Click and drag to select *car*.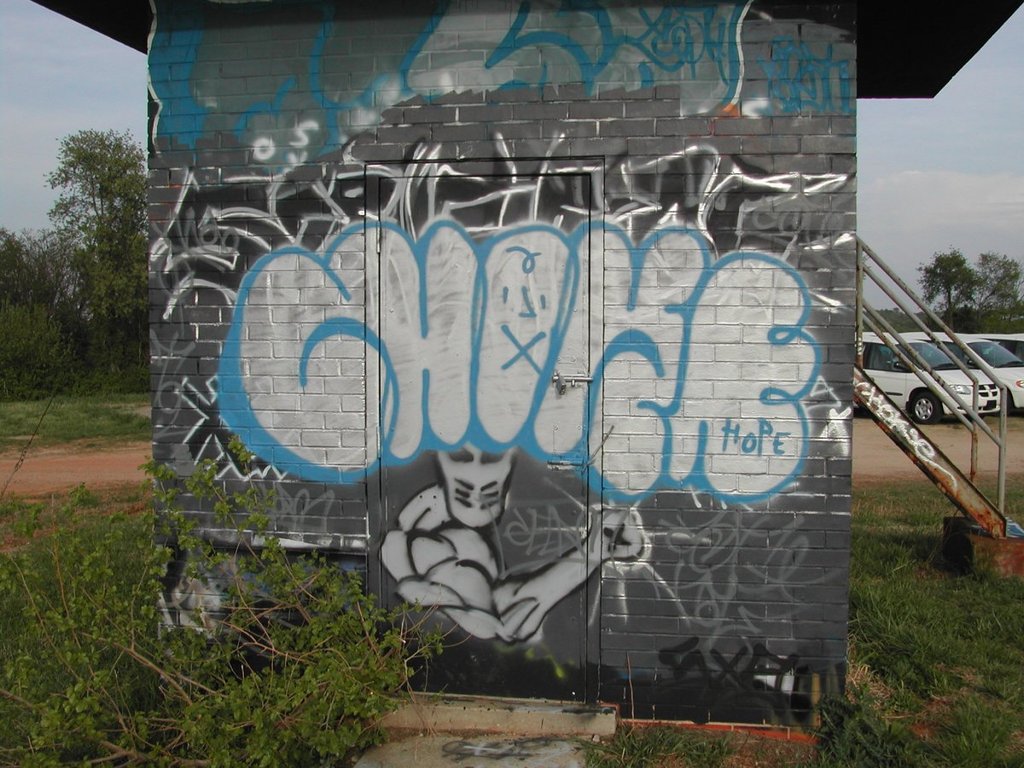
Selection: locate(864, 328, 1012, 422).
